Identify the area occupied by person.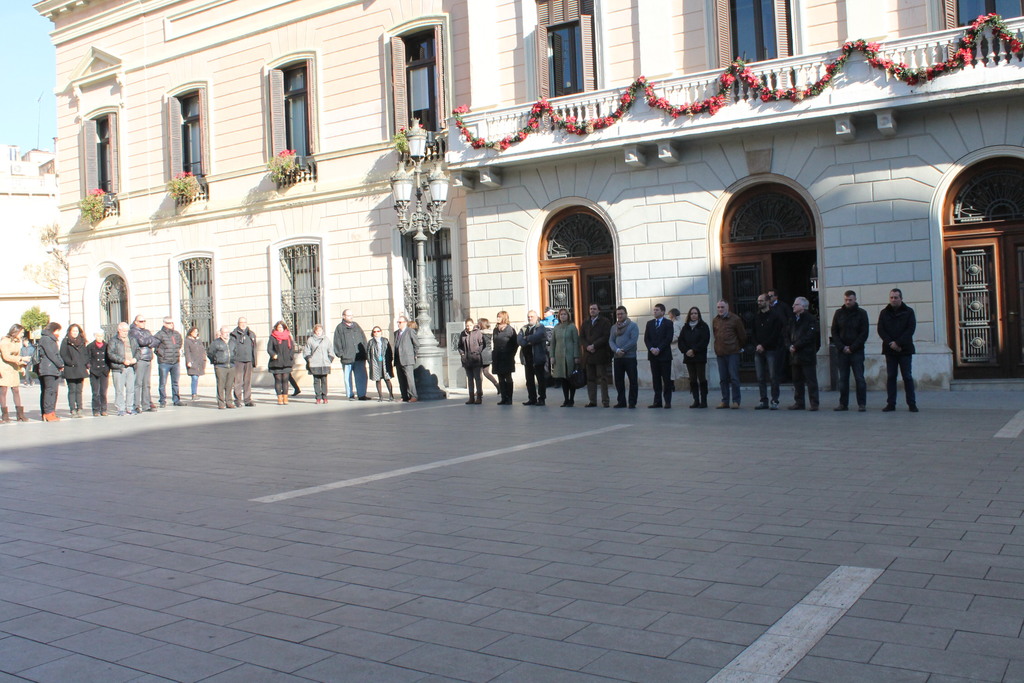
Area: 681, 308, 706, 409.
